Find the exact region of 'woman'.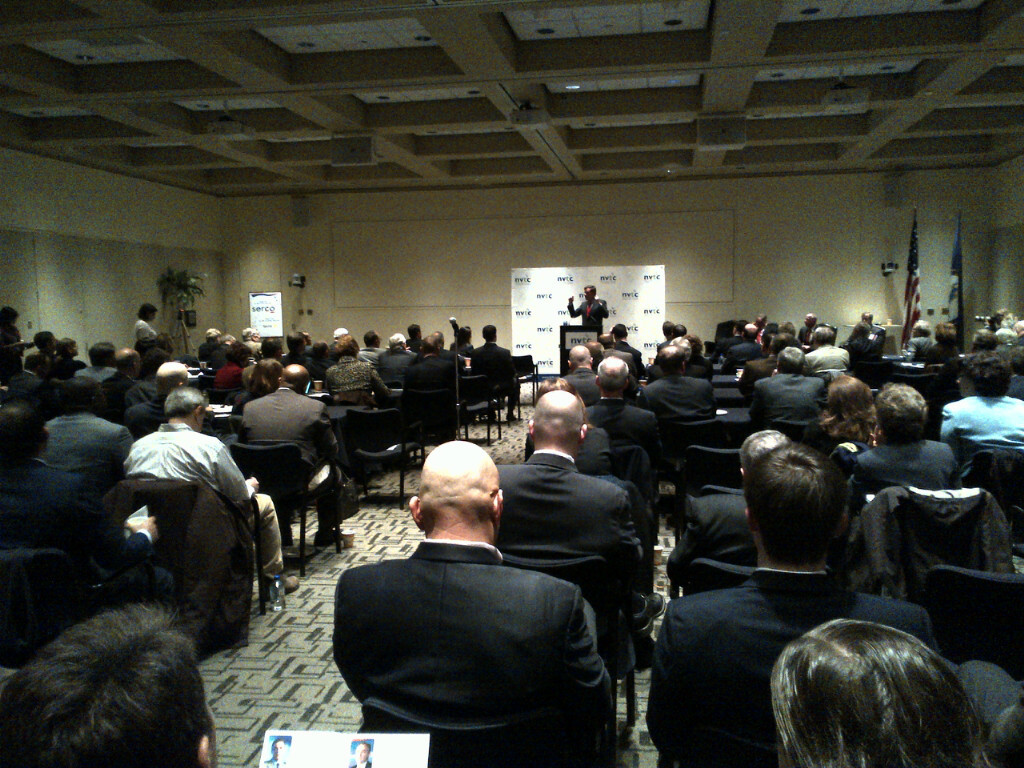
Exact region: crop(326, 339, 392, 405).
